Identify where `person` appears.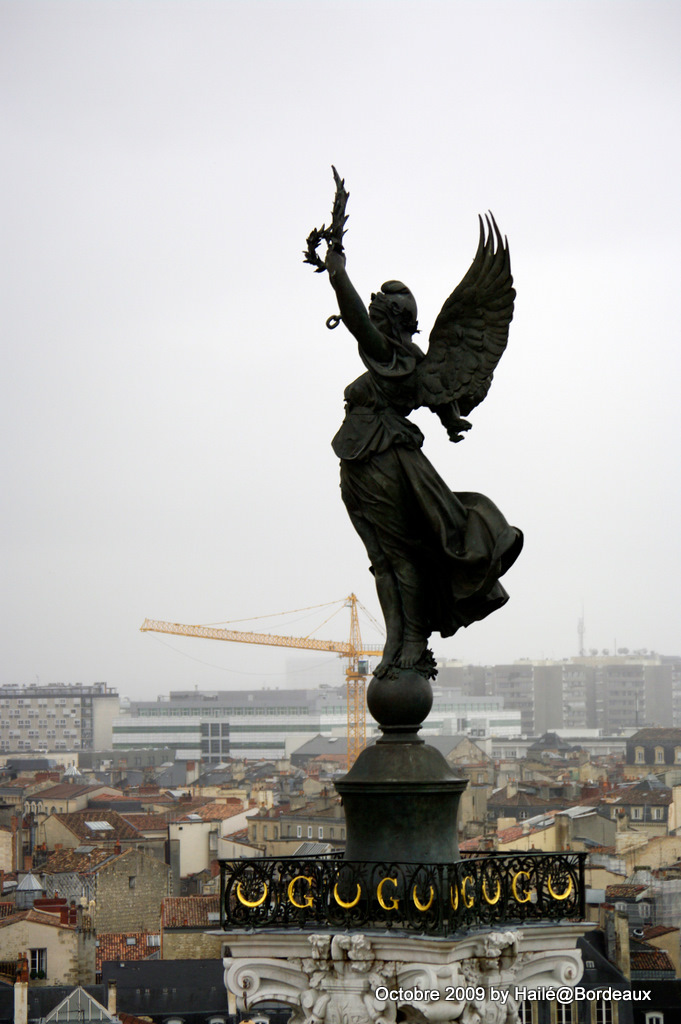
Appears at l=305, t=192, r=515, b=754.
